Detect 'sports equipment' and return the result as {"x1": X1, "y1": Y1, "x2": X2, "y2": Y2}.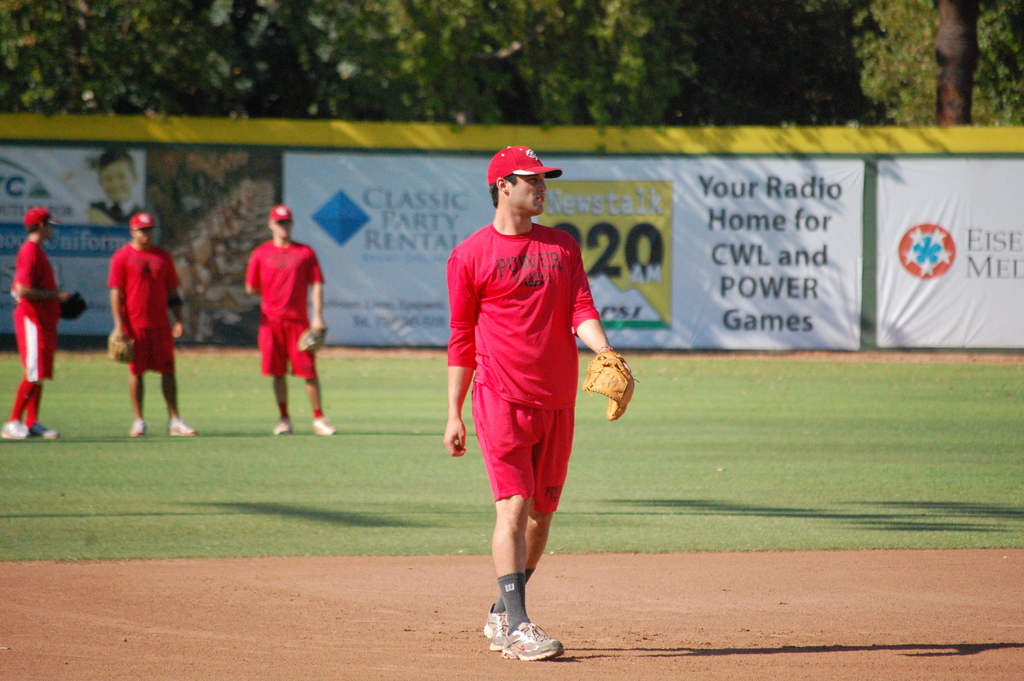
{"x1": 480, "y1": 605, "x2": 506, "y2": 649}.
